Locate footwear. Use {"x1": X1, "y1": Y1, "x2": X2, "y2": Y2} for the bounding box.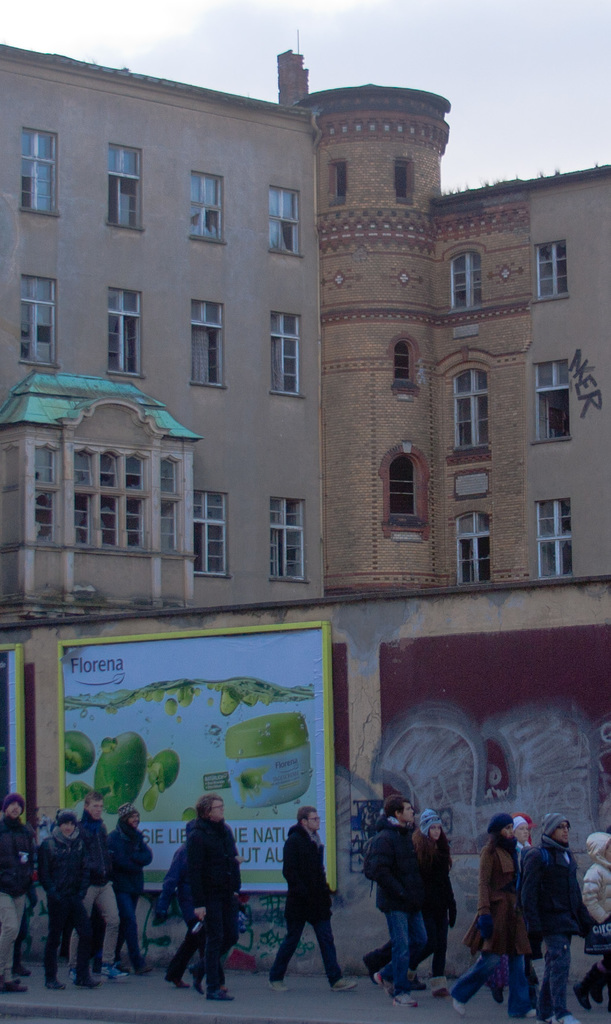
{"x1": 536, "y1": 1014, "x2": 580, "y2": 1023}.
